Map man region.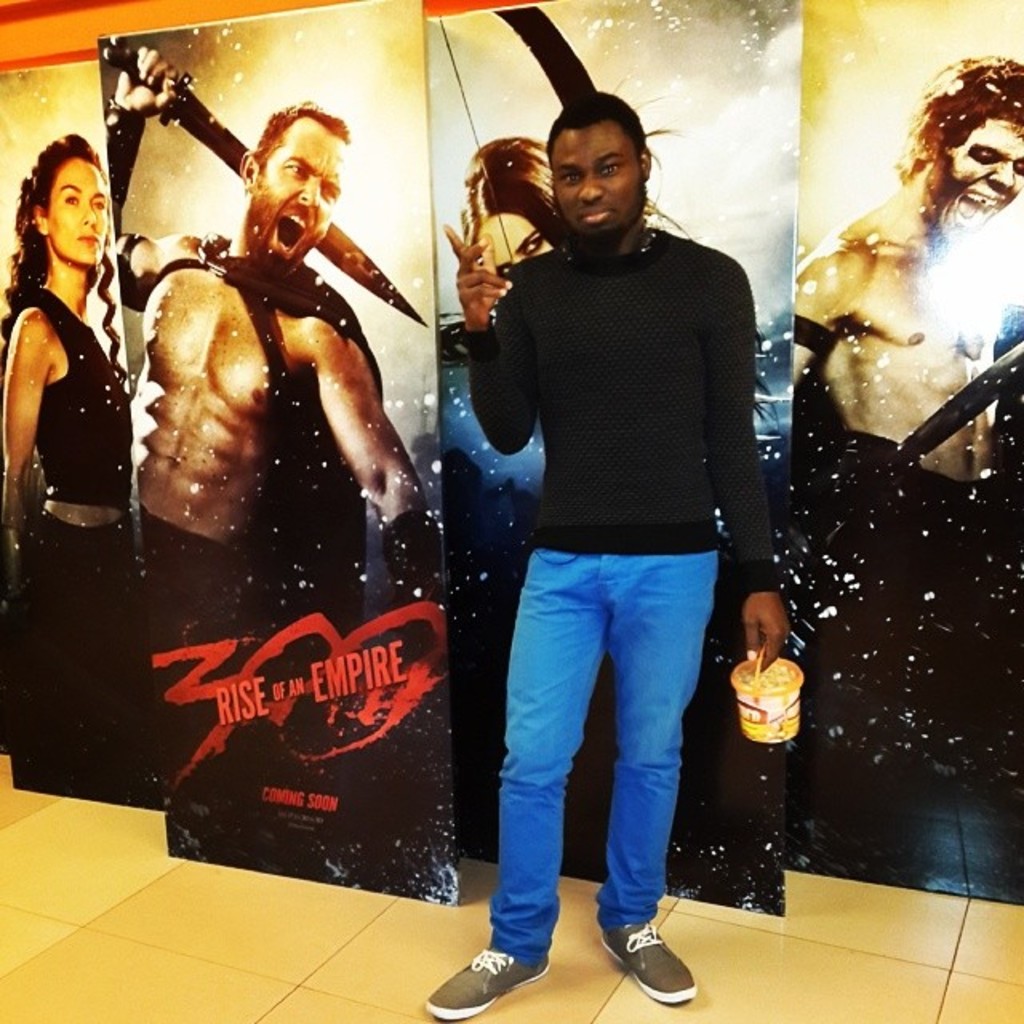
Mapped to 102 43 438 674.
